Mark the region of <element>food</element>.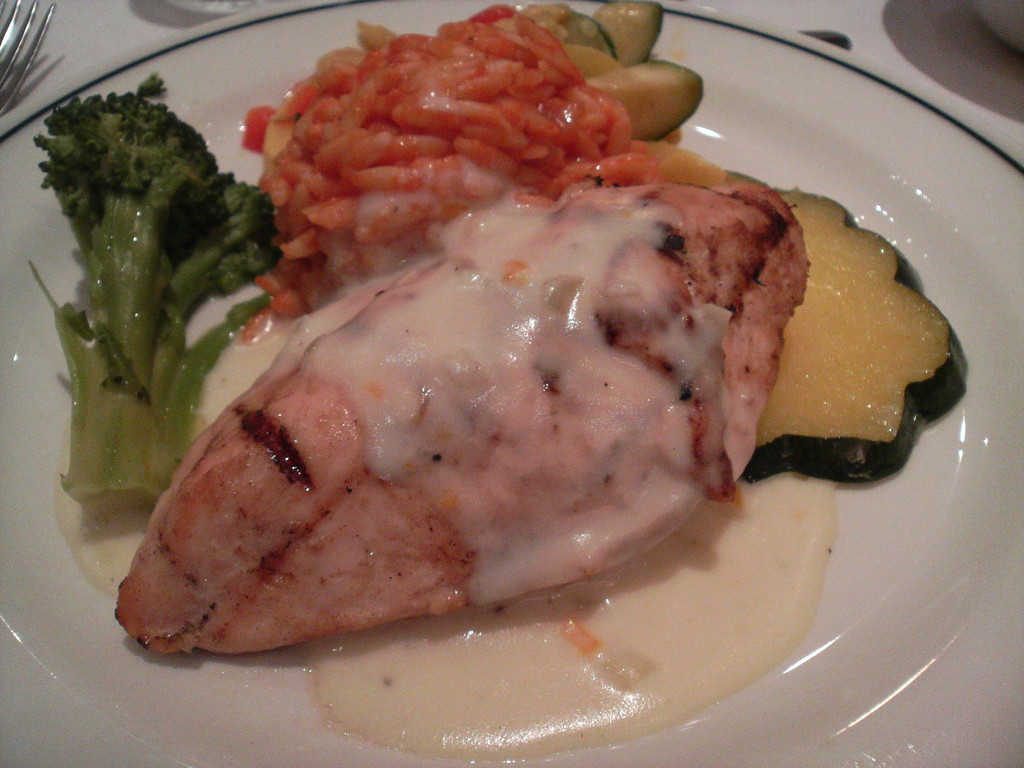
Region: Rect(15, 11, 962, 674).
